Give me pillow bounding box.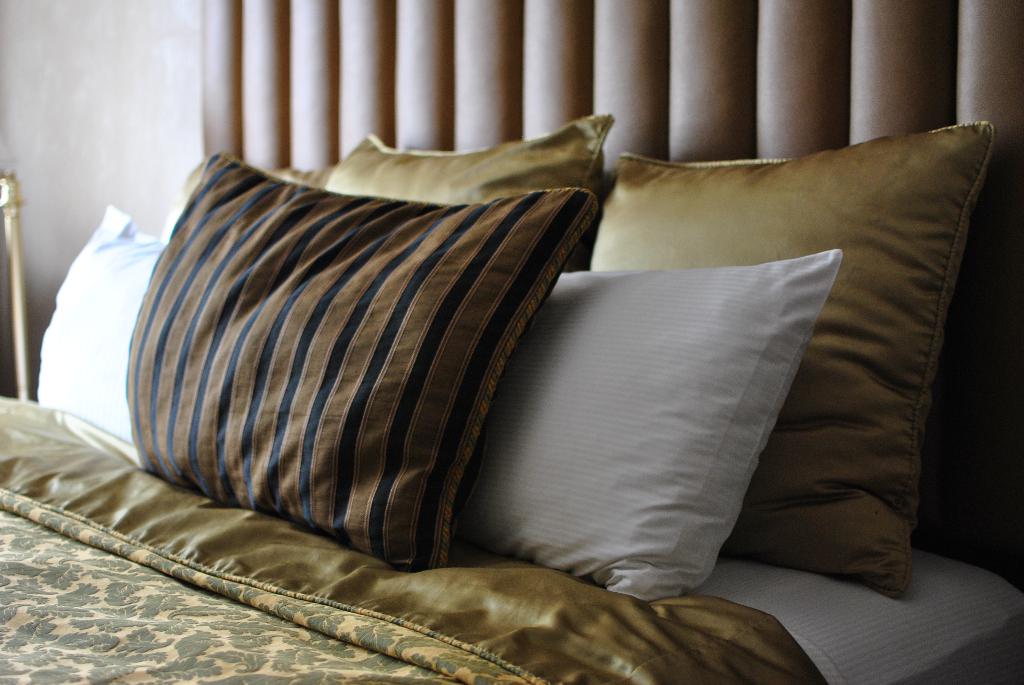
[31,209,170,480].
